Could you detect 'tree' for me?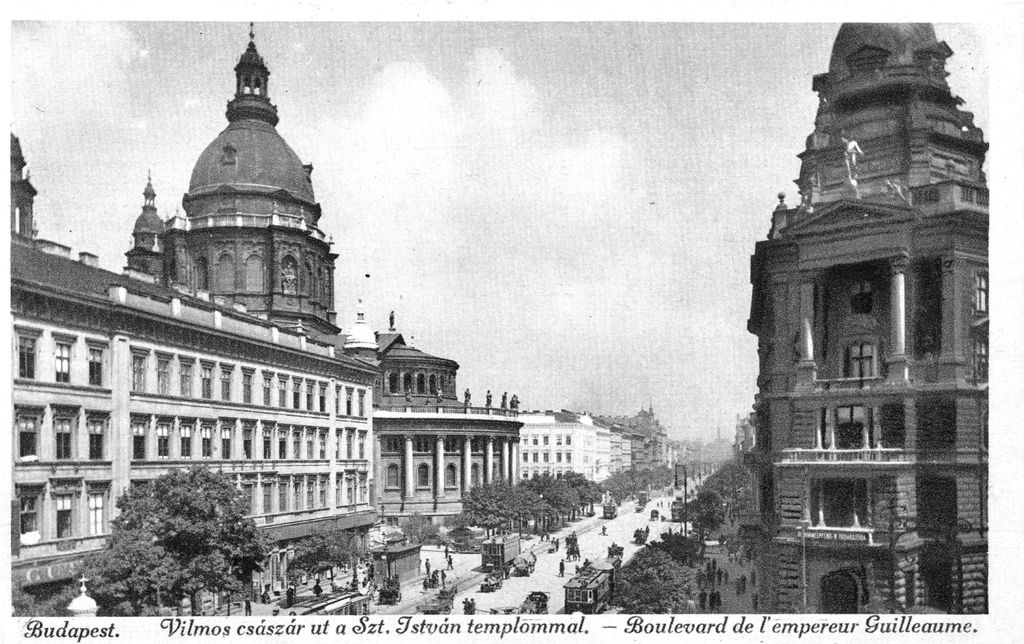
Detection result: (604,466,637,499).
